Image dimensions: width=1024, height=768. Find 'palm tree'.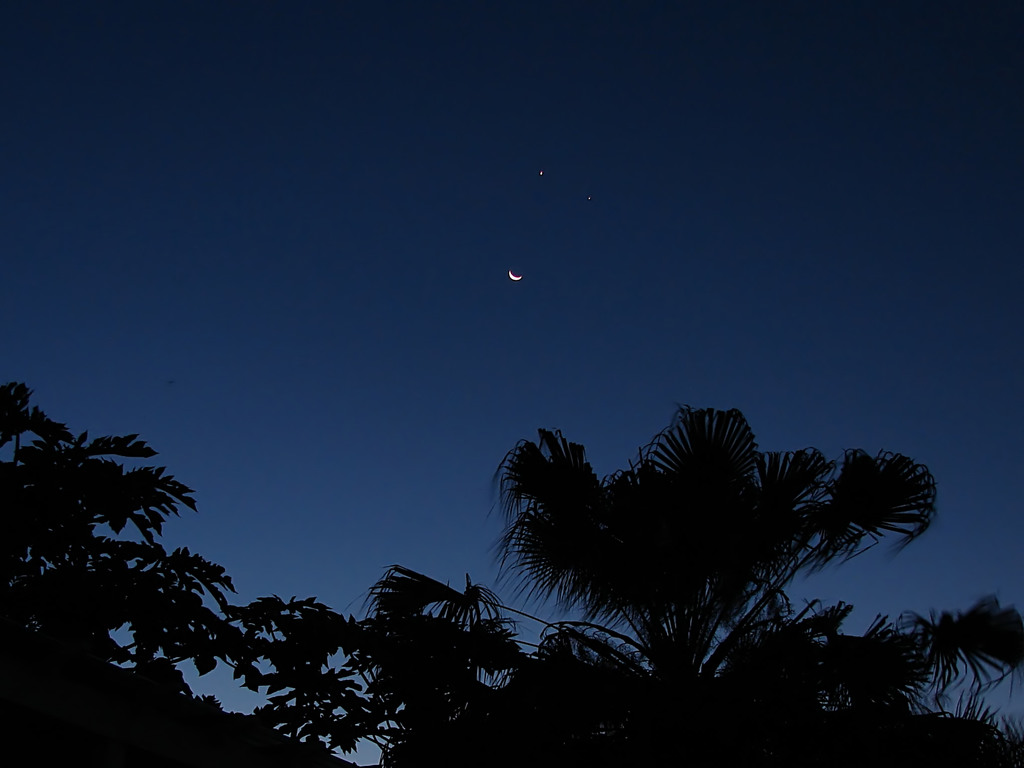
crop(0, 527, 263, 696).
